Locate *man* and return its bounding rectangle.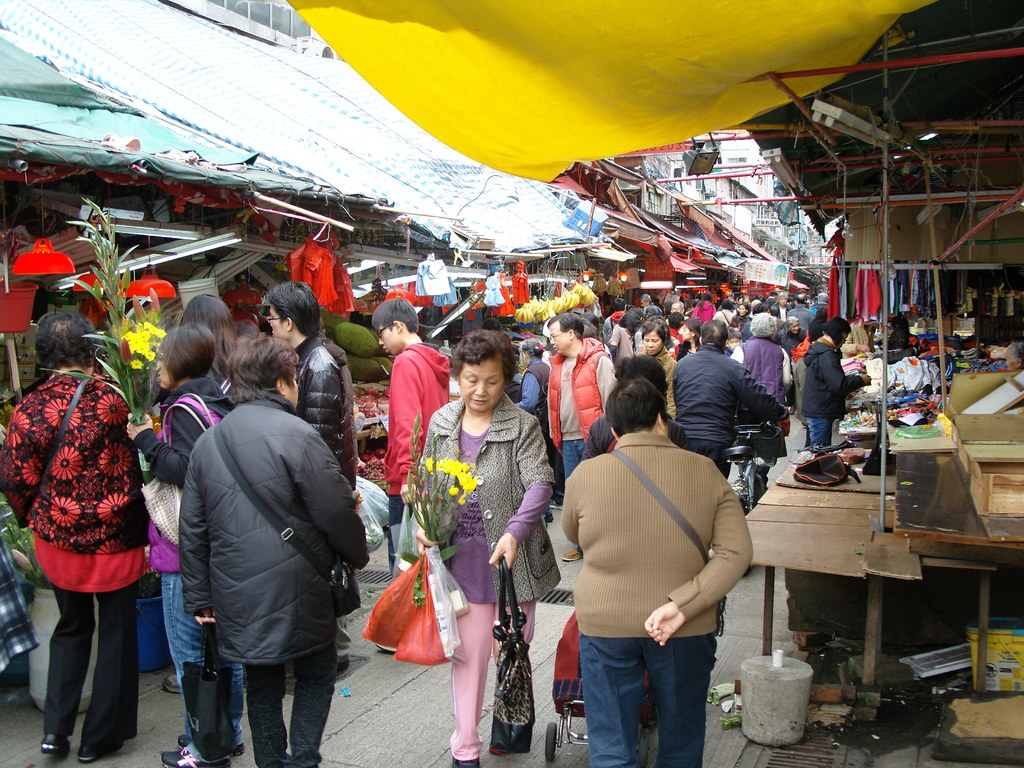
[676,318,788,477].
